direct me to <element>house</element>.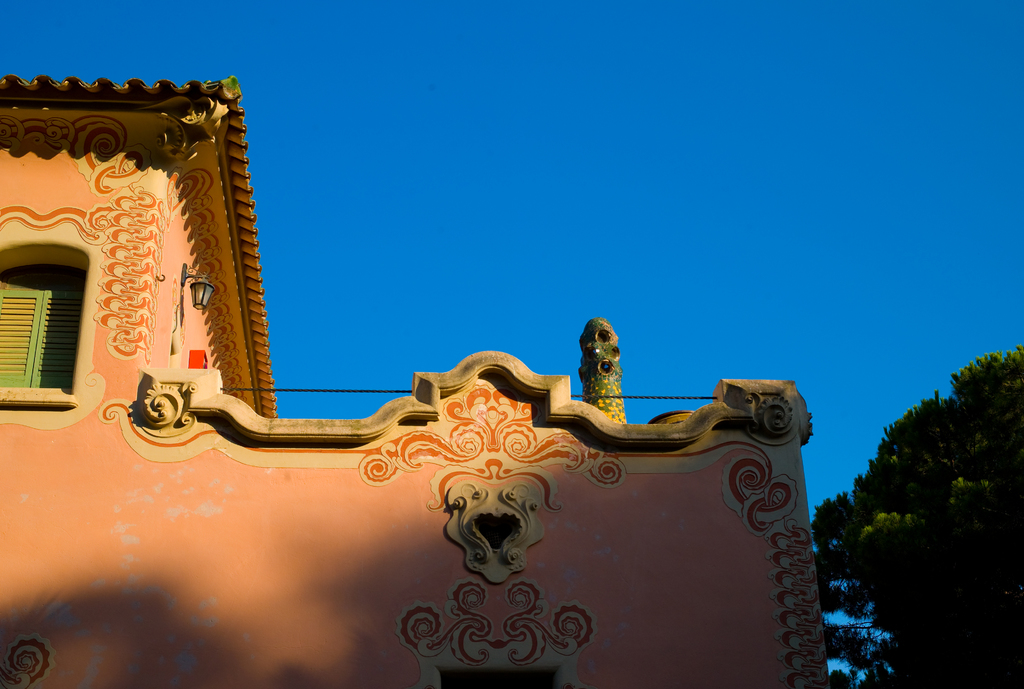
Direction: {"left": 0, "top": 154, "right": 865, "bottom": 688}.
